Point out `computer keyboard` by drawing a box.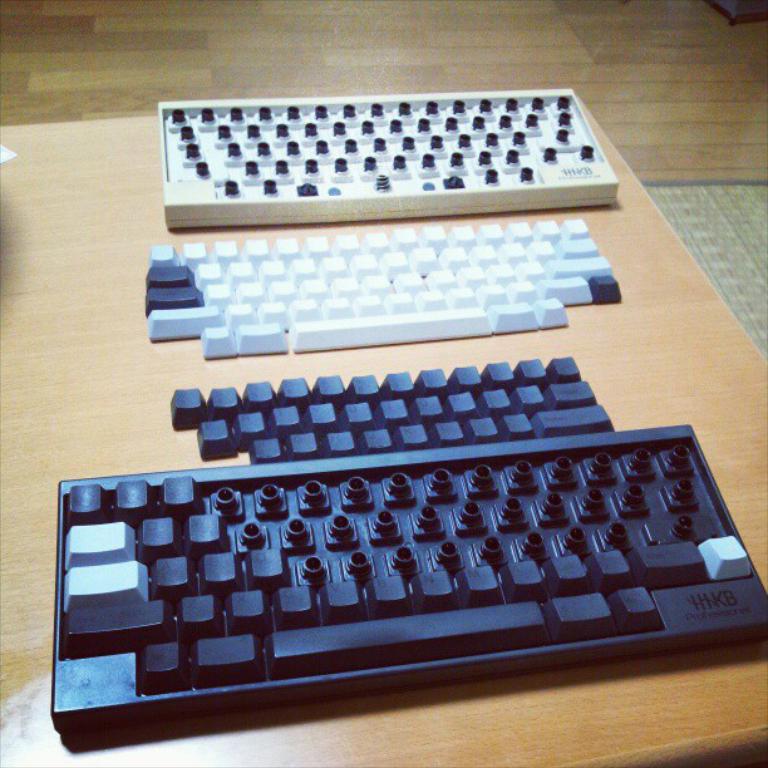
left=49, top=422, right=767, bottom=739.
